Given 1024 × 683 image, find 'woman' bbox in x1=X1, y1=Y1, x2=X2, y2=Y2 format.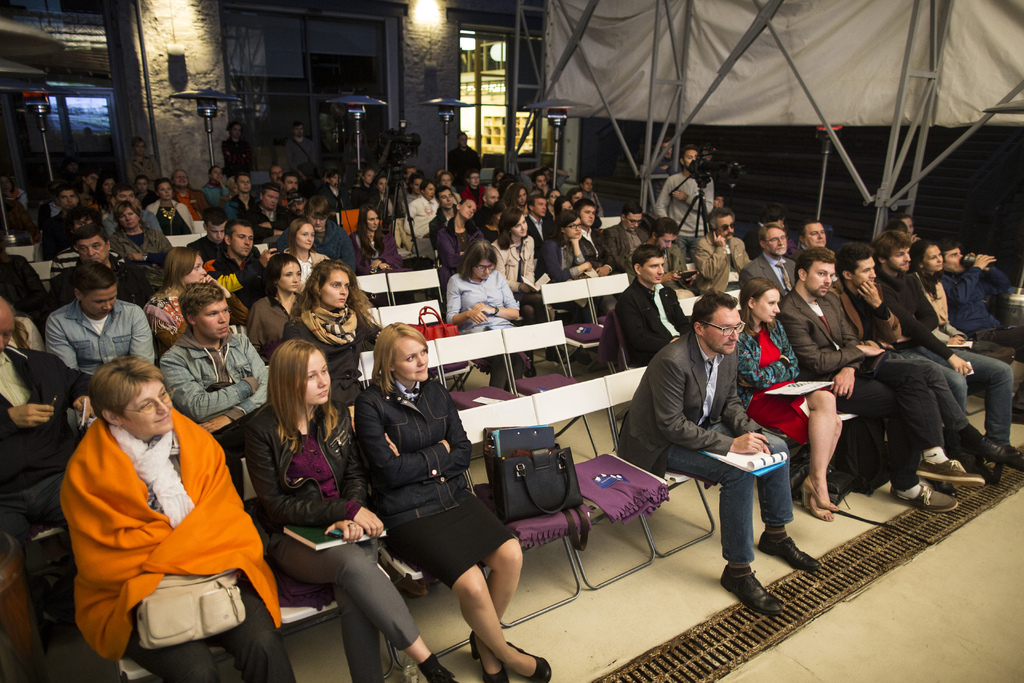
x1=536, y1=211, x2=595, y2=287.
